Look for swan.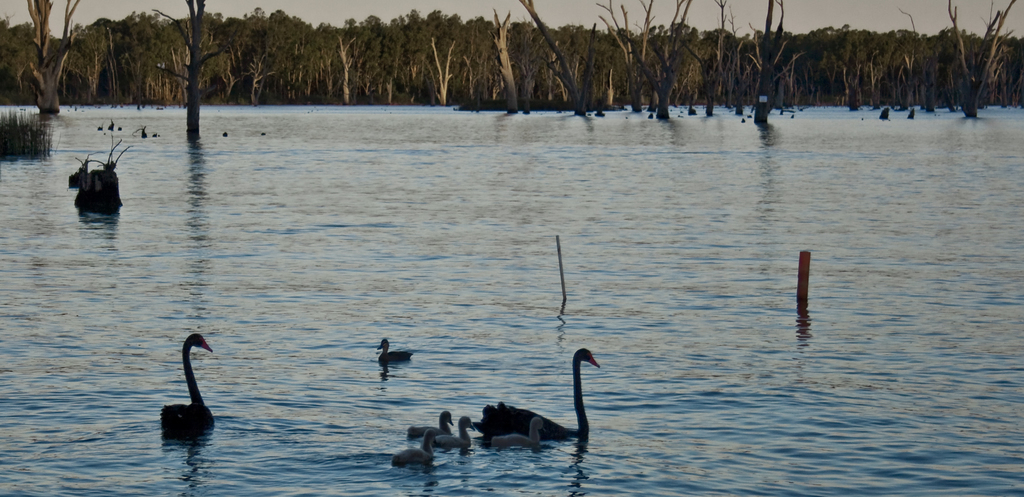
Found: [x1=389, y1=424, x2=435, y2=474].
